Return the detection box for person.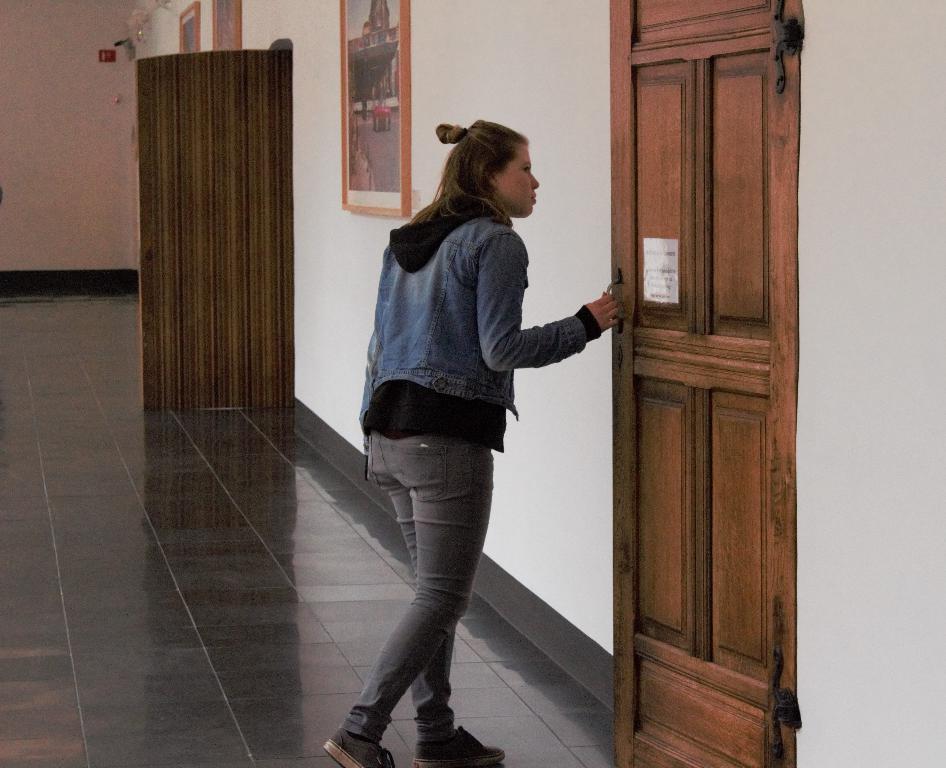
<region>348, 114, 607, 767</region>.
